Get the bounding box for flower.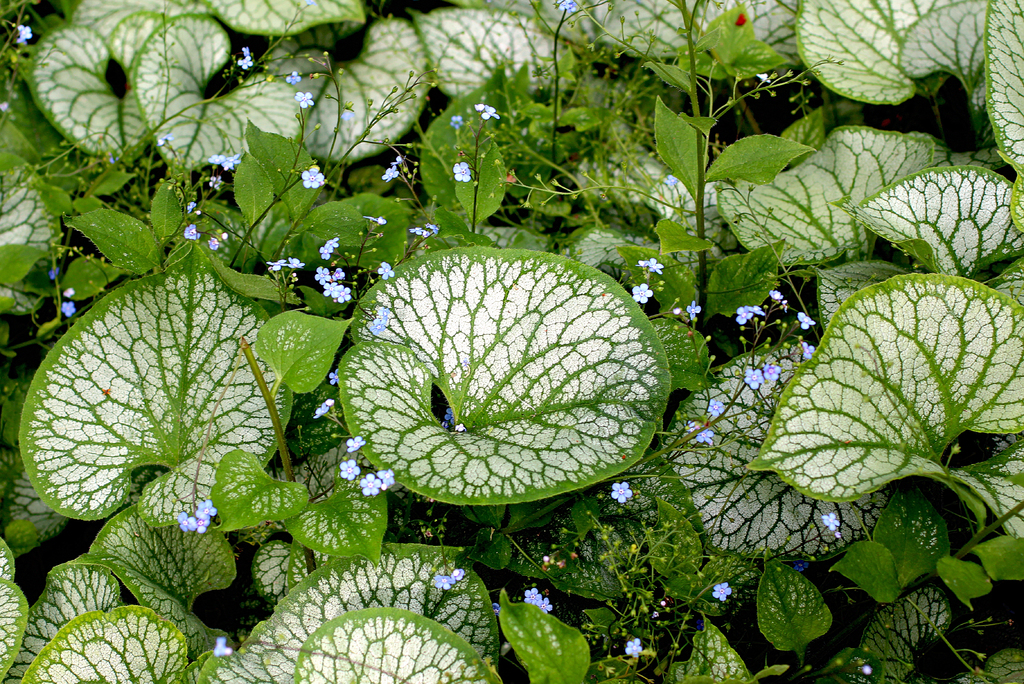
318, 237, 339, 262.
